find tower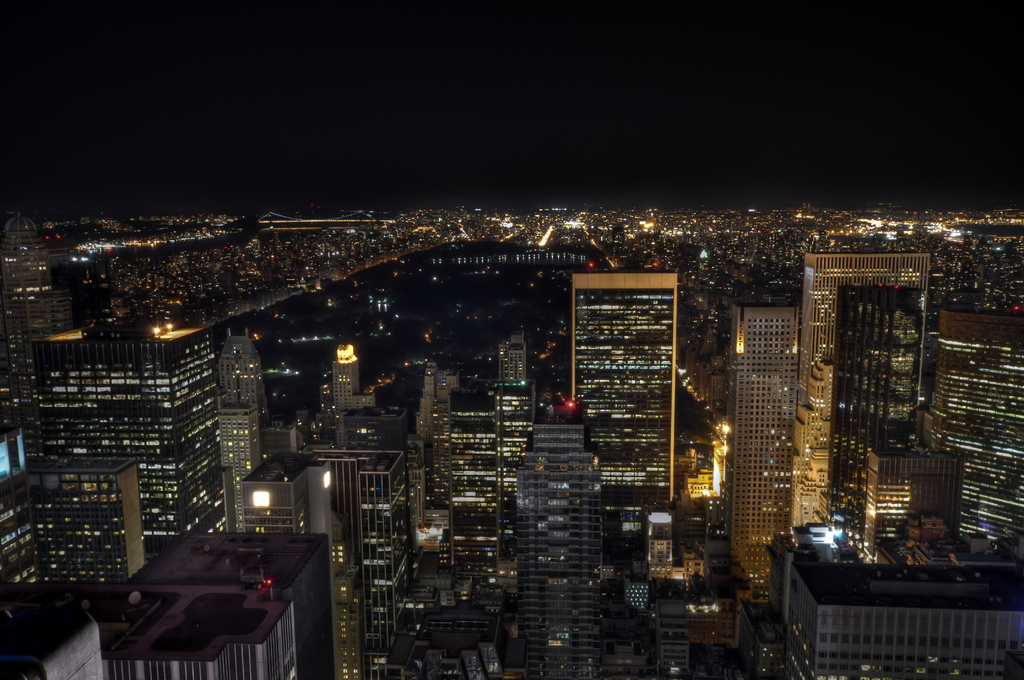
0:209:71:457
